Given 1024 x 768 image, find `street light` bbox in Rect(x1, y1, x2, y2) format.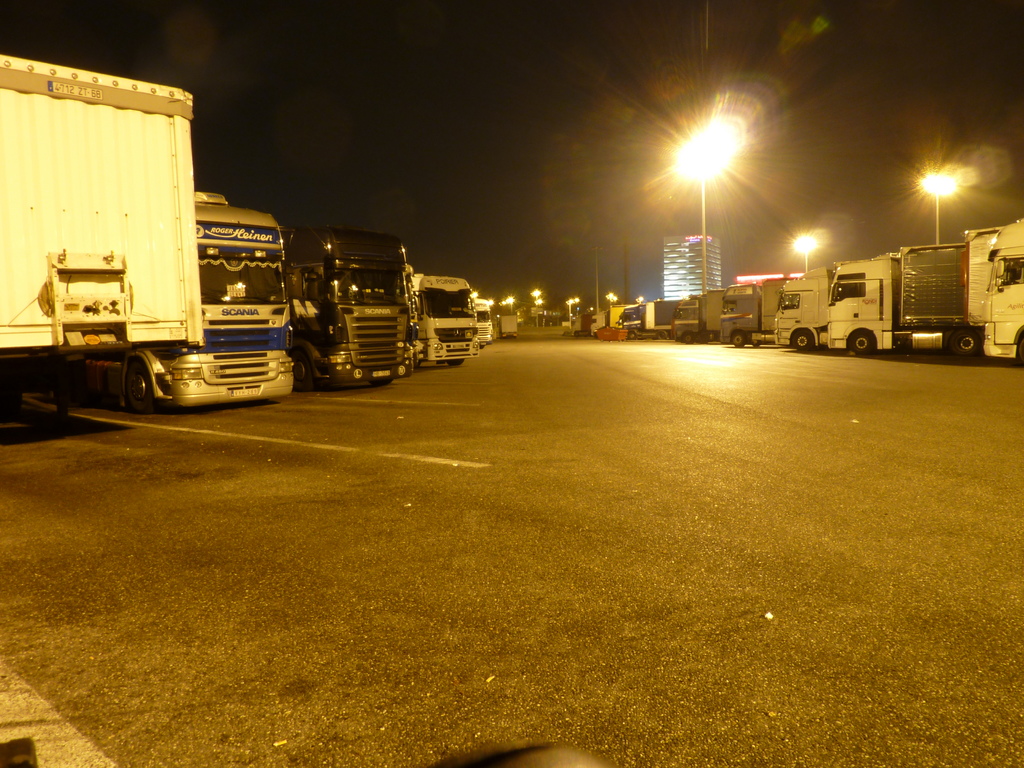
Rect(568, 296, 570, 327).
